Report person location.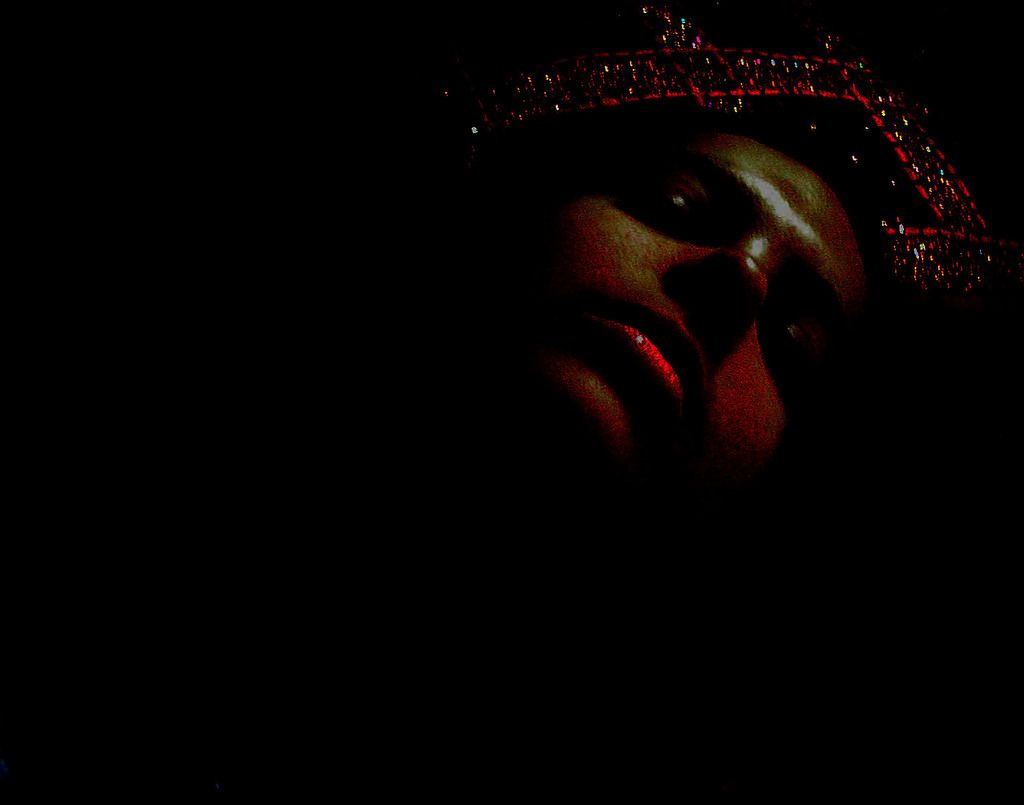
Report: (539, 129, 852, 447).
